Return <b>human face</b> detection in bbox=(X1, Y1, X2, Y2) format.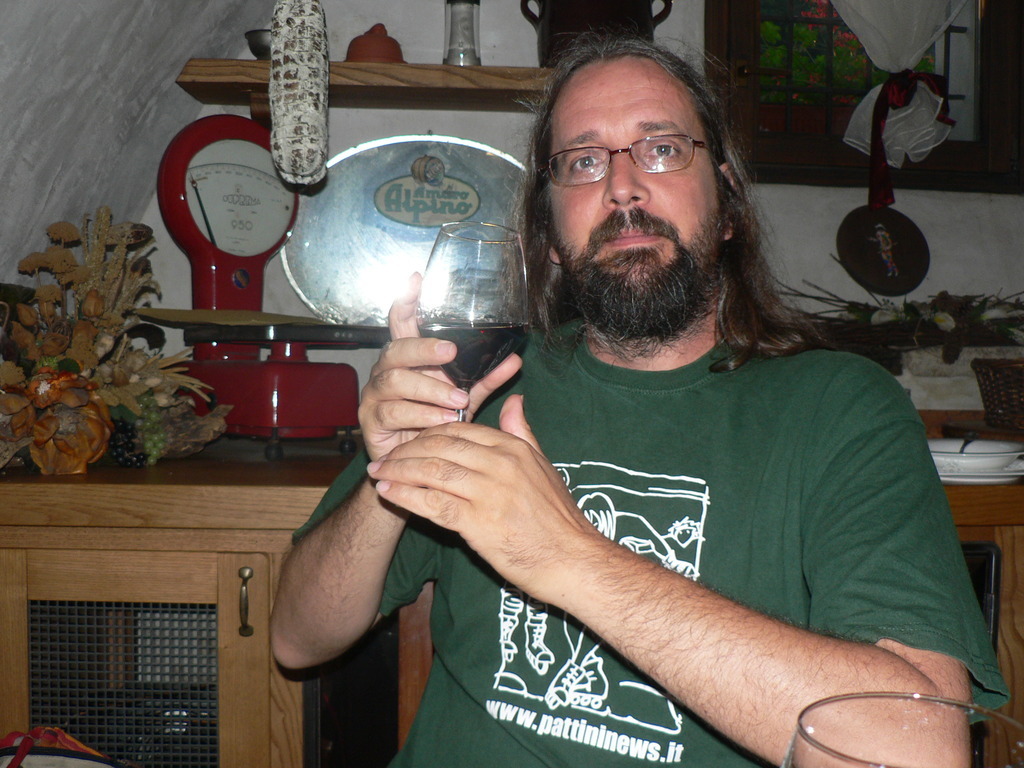
bbox=(546, 51, 723, 324).
